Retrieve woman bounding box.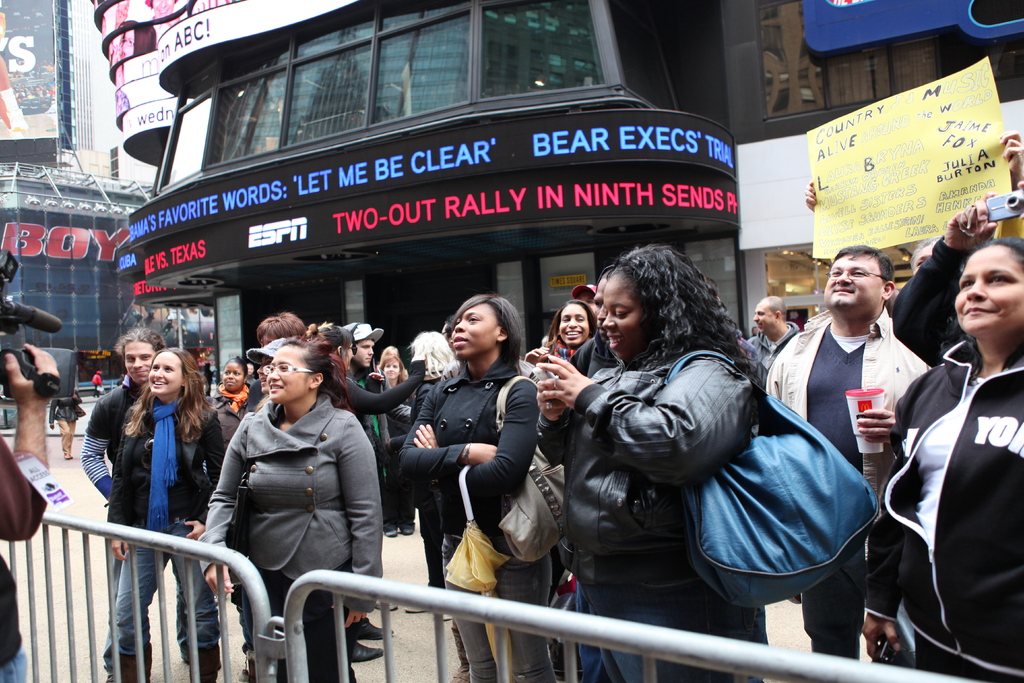
Bounding box: 109, 345, 229, 682.
